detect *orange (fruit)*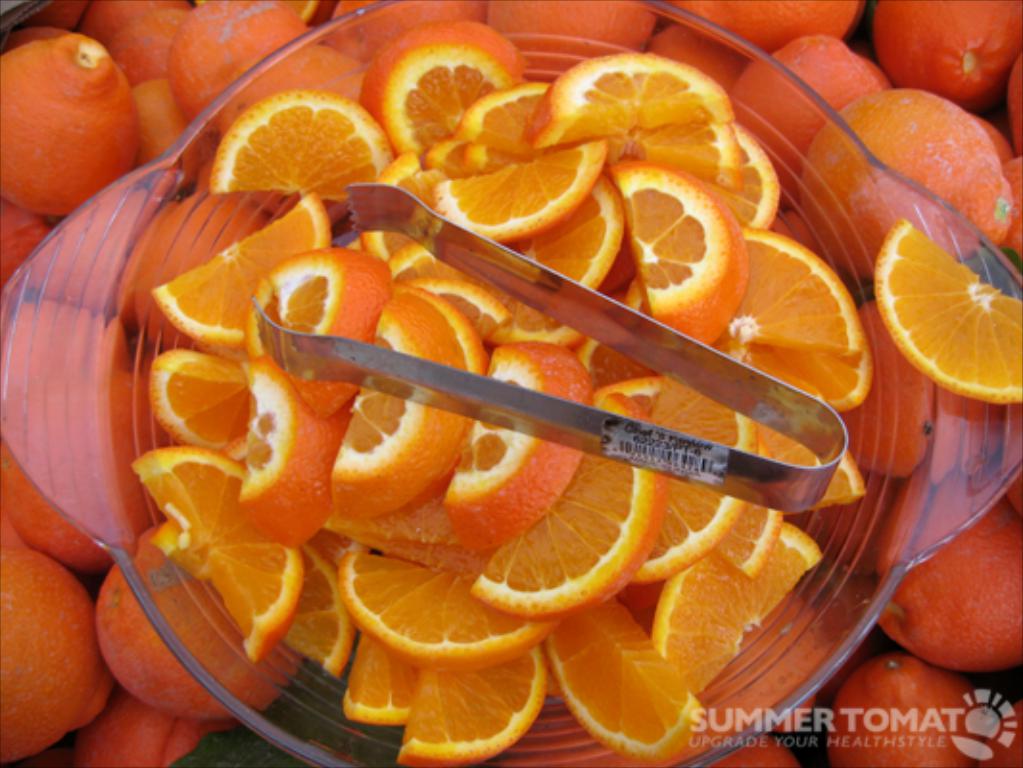
crop(647, 524, 798, 674)
